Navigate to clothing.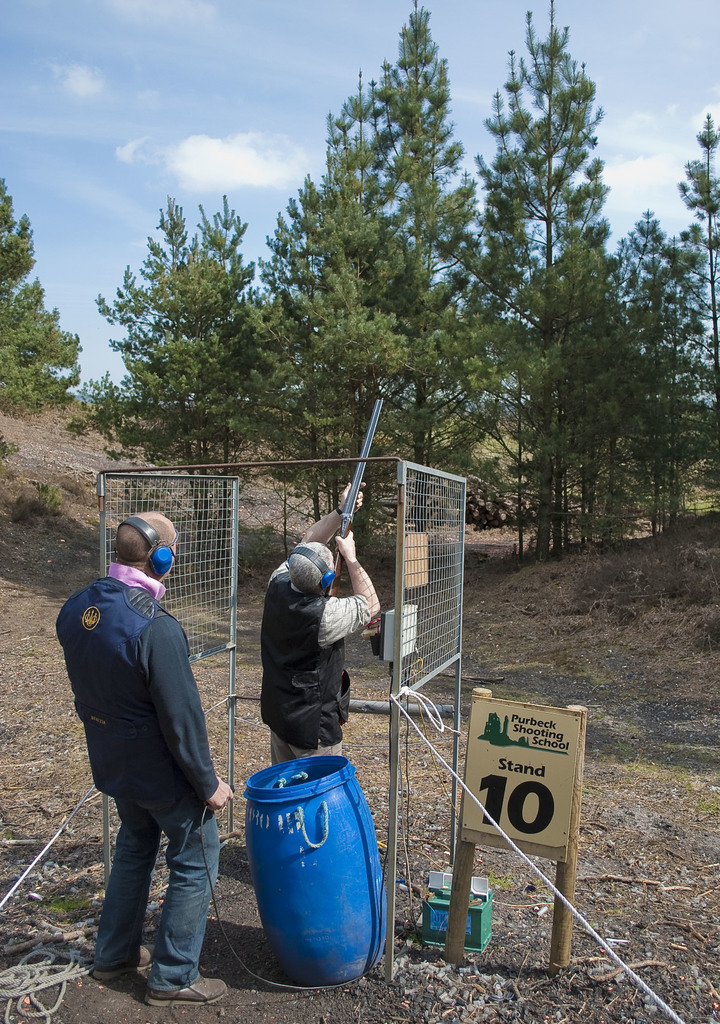
Navigation target: [left=260, top=563, right=374, bottom=762].
